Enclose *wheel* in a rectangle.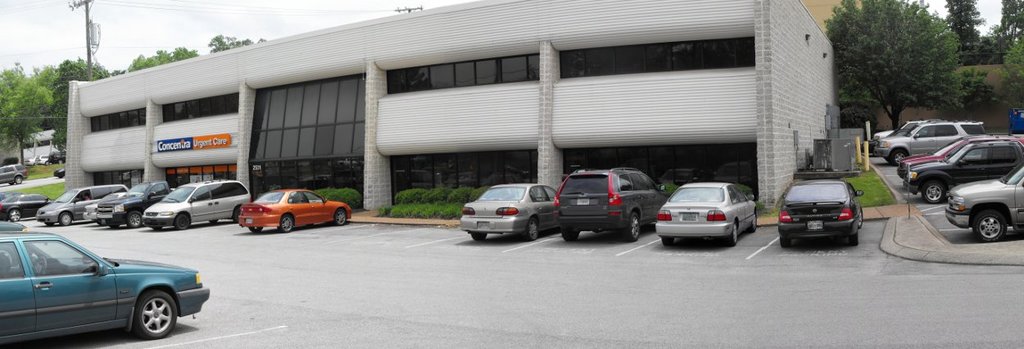
661:235:673:247.
